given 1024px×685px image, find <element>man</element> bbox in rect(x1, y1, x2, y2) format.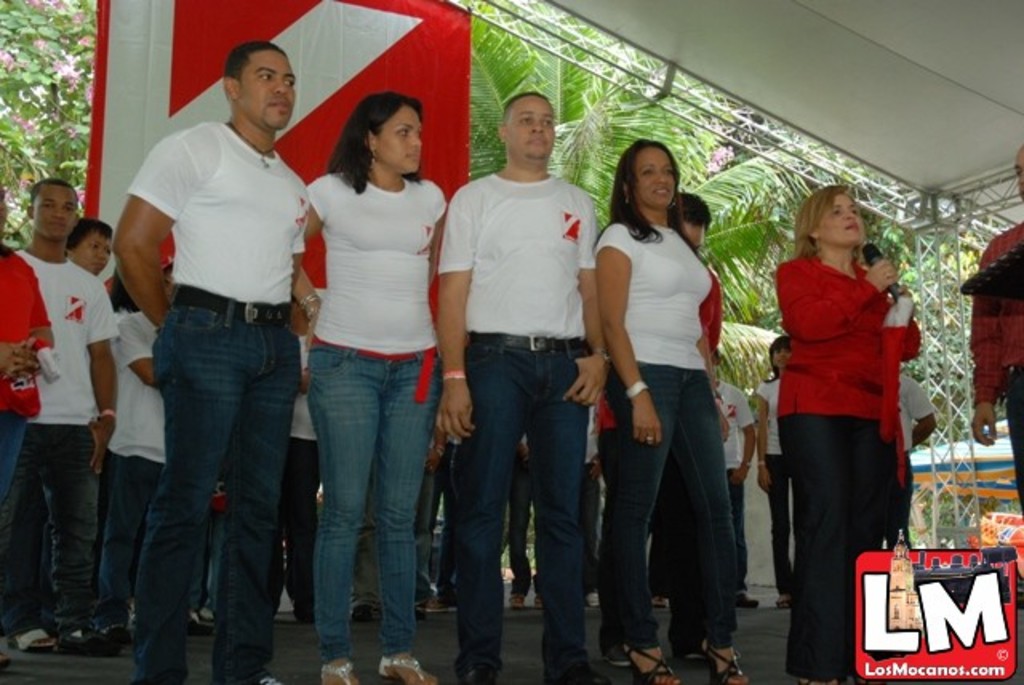
rect(3, 176, 120, 664).
